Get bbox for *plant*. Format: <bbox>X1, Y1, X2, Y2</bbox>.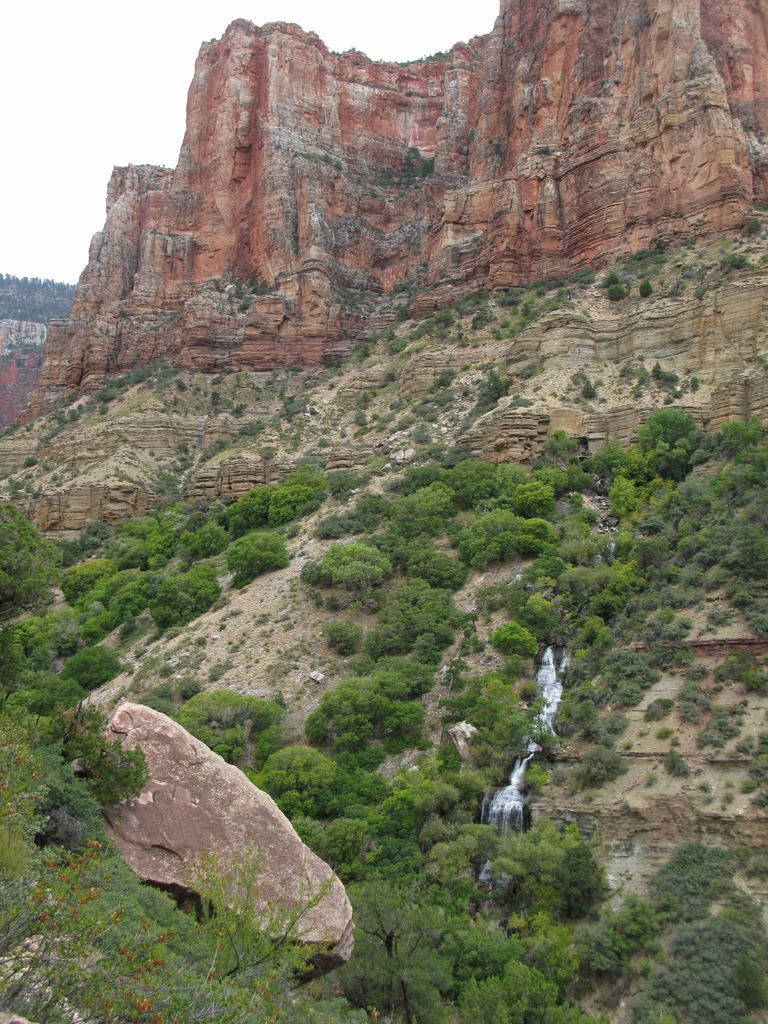
<bbox>120, 304, 137, 319</bbox>.
